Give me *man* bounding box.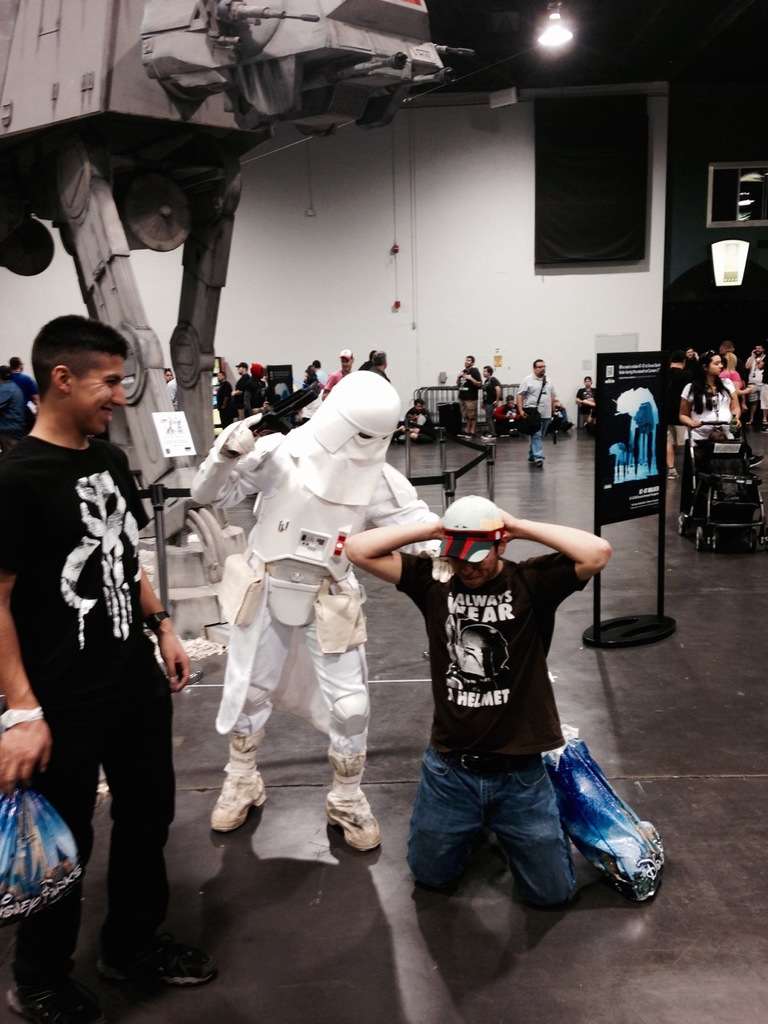
<bbox>514, 358, 559, 467</bbox>.
